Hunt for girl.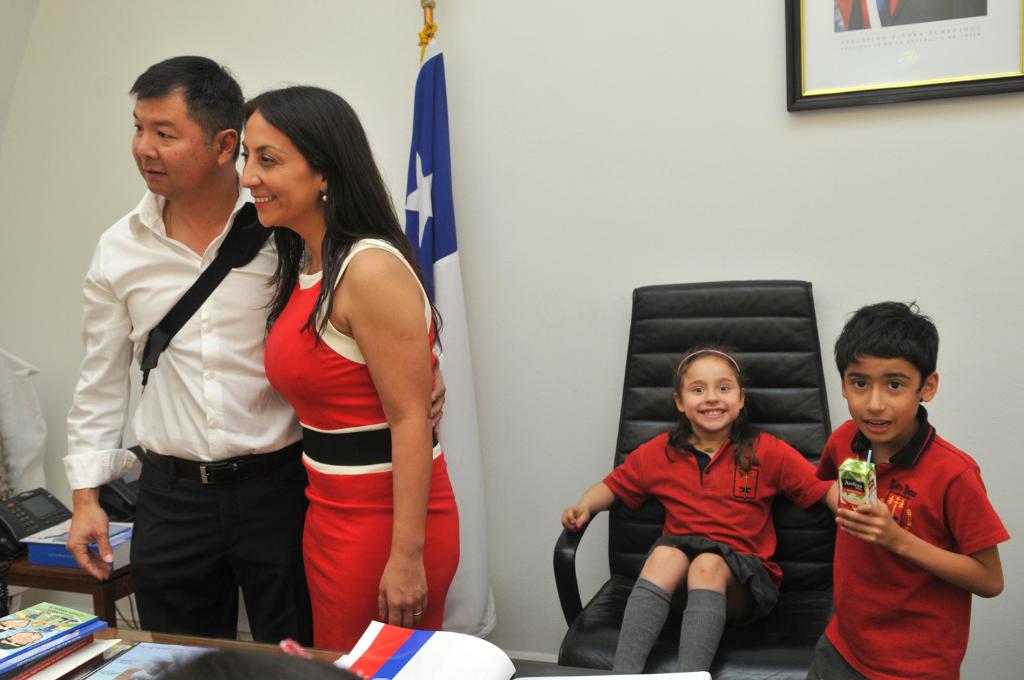
Hunted down at <region>561, 343, 840, 670</region>.
